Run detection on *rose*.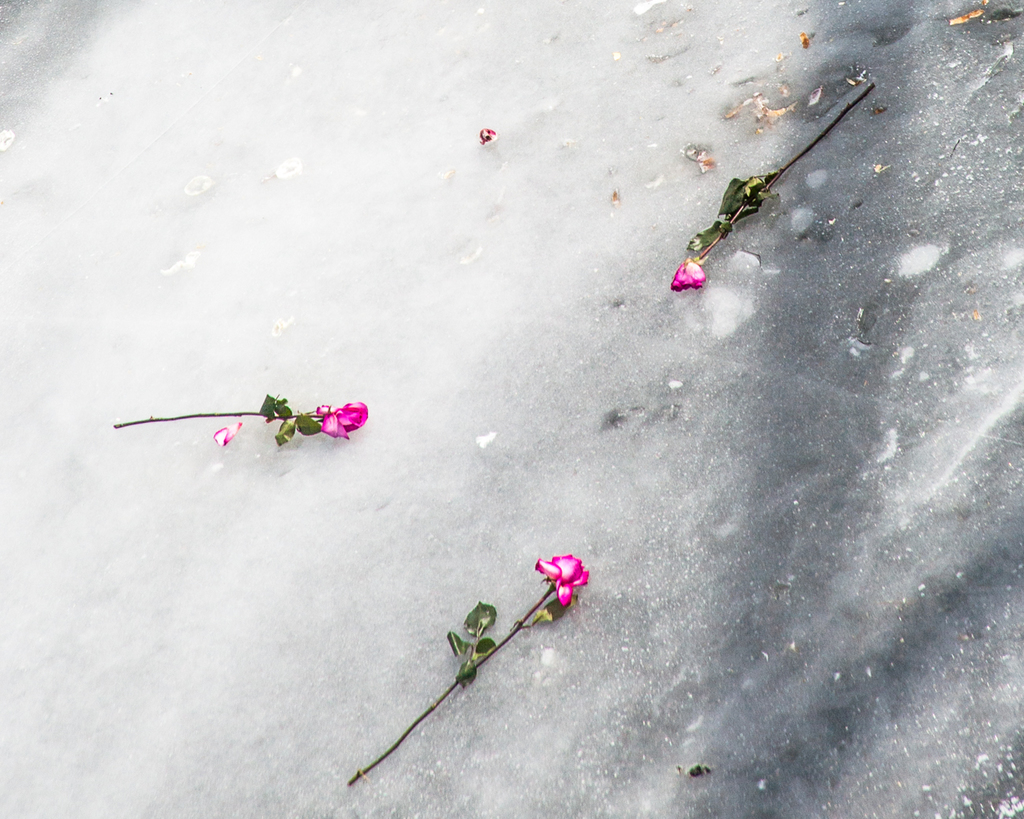
Result: pyautogui.locateOnScreen(670, 257, 705, 292).
